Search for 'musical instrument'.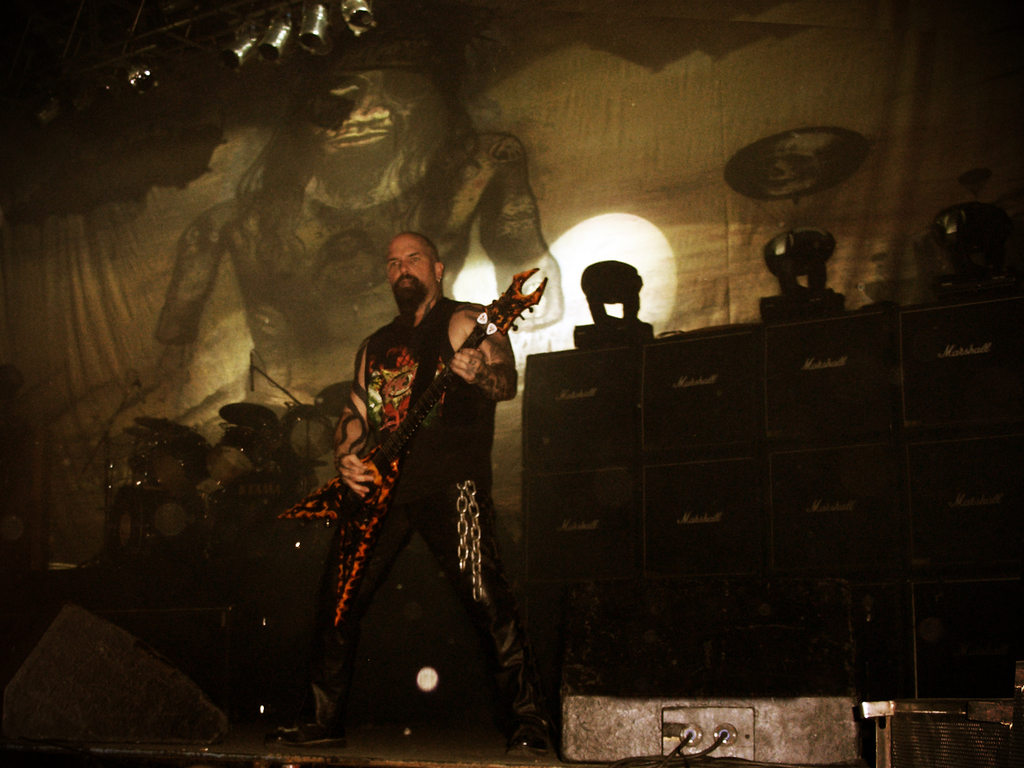
Found at [x1=137, y1=417, x2=192, y2=440].
